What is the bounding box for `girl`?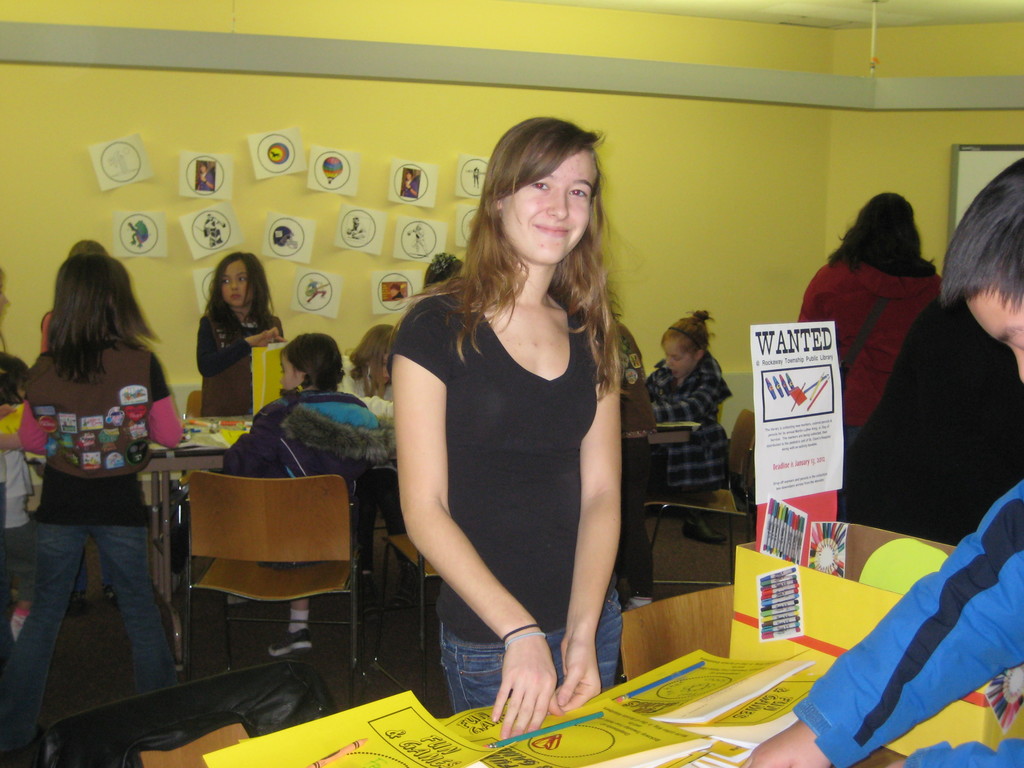
detection(649, 312, 730, 500).
